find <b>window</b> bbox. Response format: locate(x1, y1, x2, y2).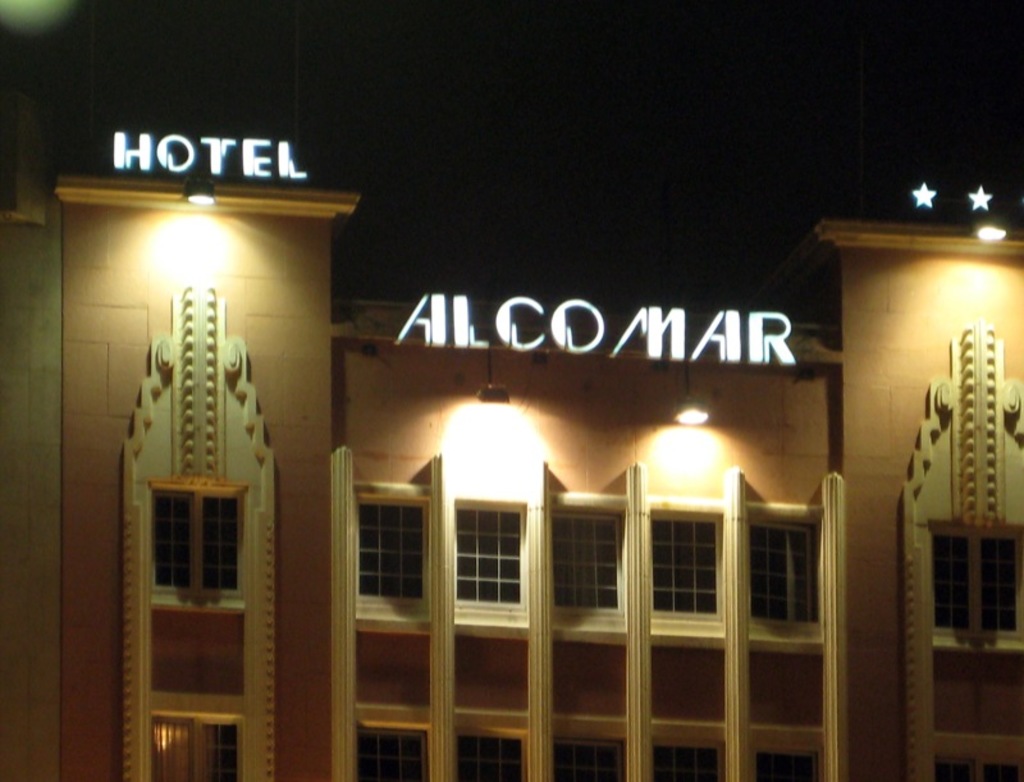
locate(649, 742, 718, 781).
